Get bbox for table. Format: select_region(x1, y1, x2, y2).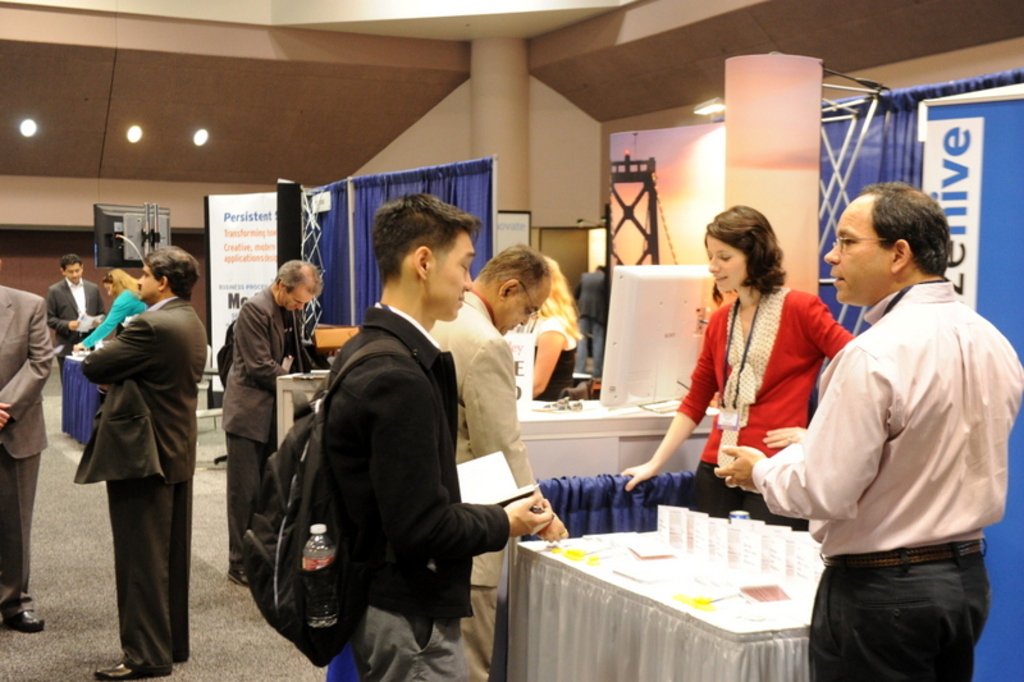
select_region(500, 398, 727, 601).
